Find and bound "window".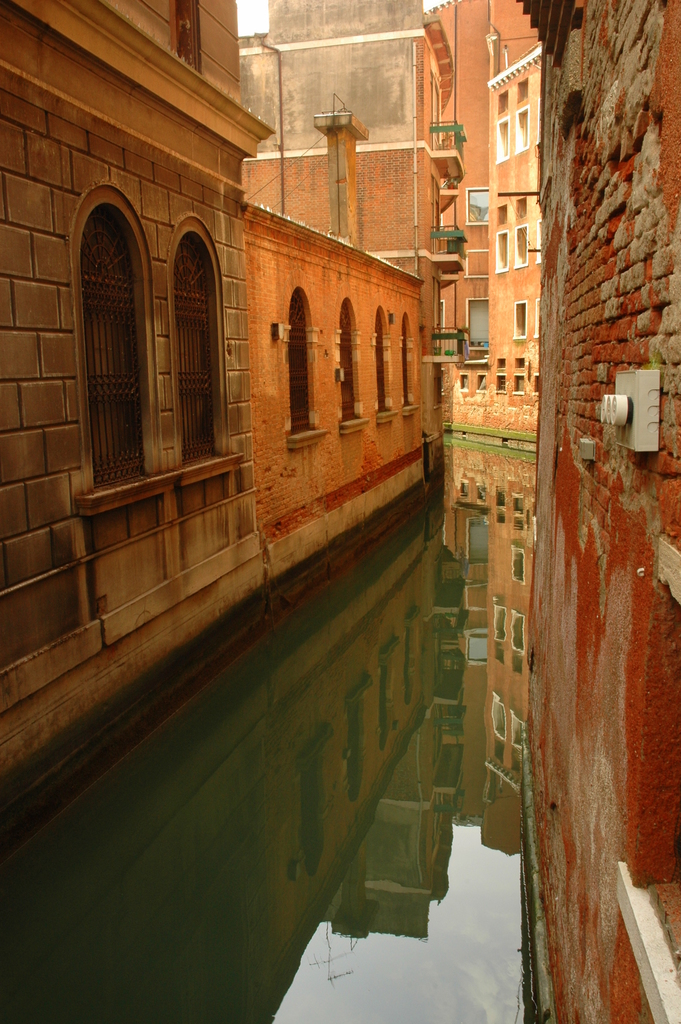
Bound: (291,295,320,435).
